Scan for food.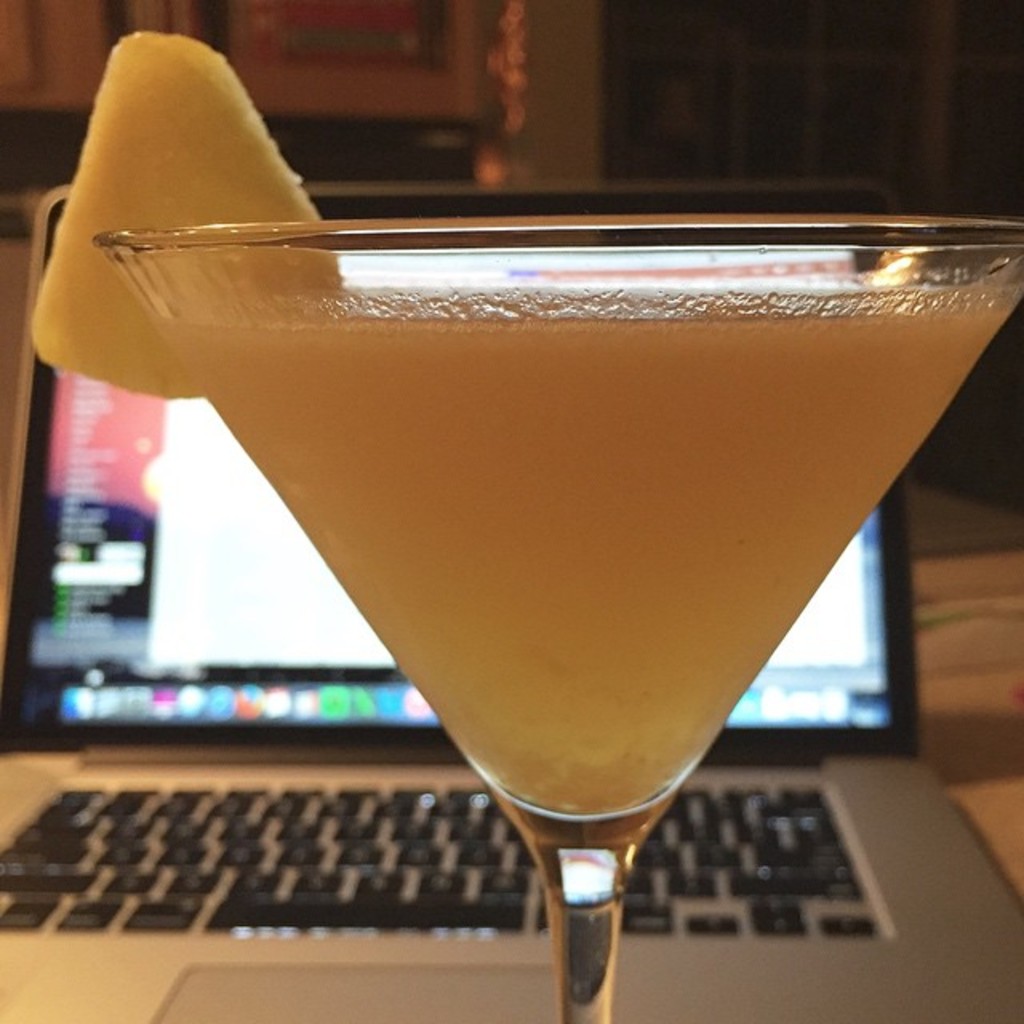
Scan result: l=32, t=32, r=320, b=402.
